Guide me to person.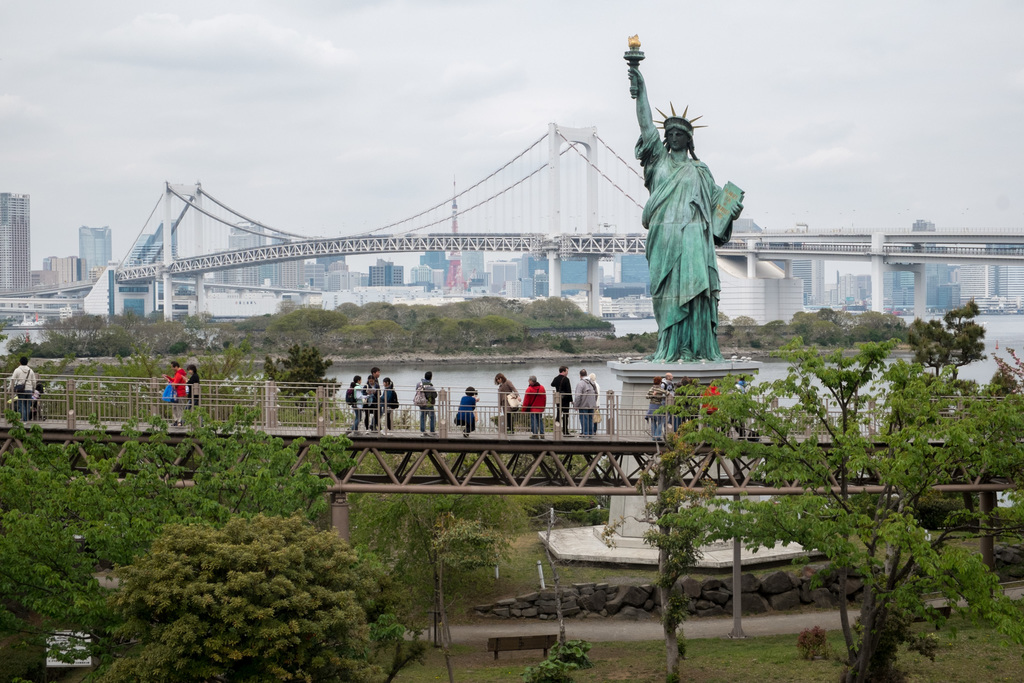
Guidance: rect(488, 372, 522, 431).
